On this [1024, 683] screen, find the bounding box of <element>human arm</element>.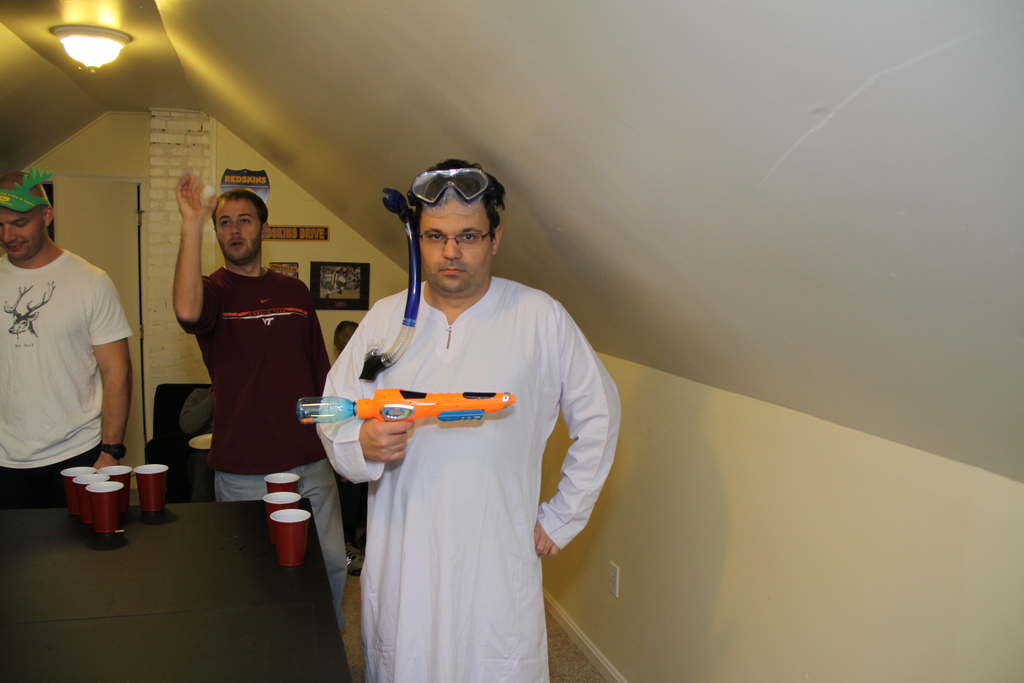
Bounding box: (532, 300, 628, 560).
